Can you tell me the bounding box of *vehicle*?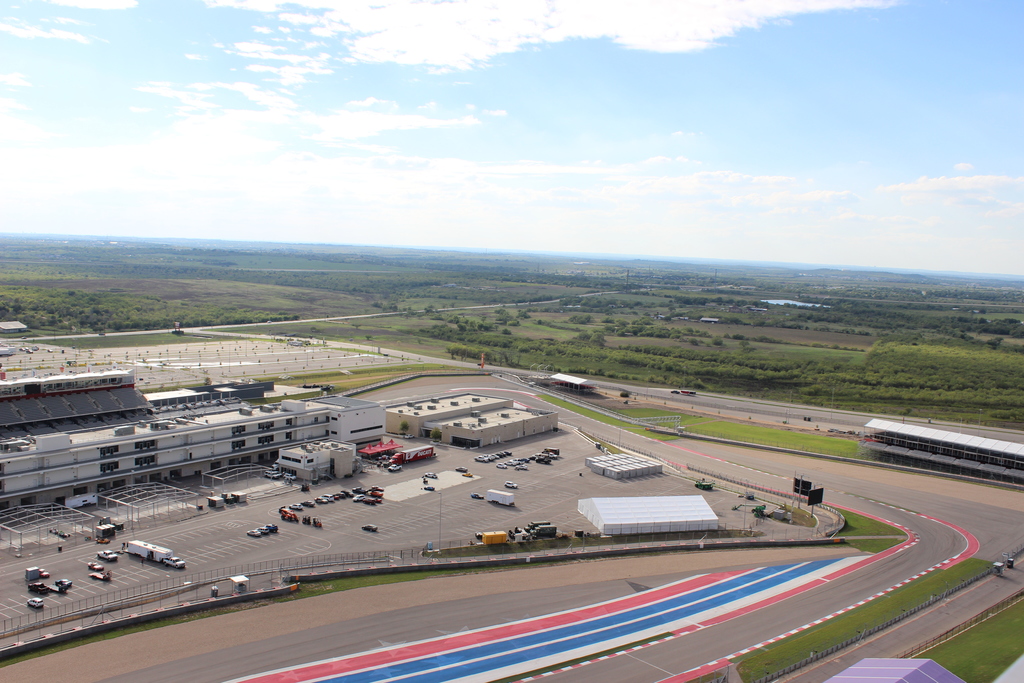
[25, 564, 51, 584].
